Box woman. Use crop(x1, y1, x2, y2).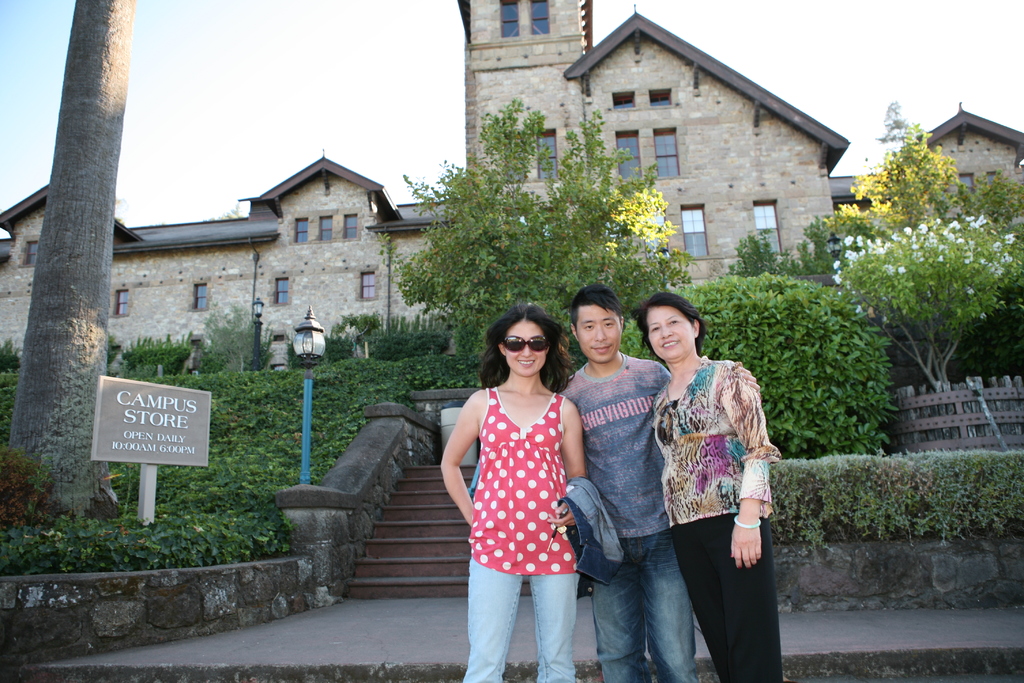
crop(630, 292, 784, 682).
